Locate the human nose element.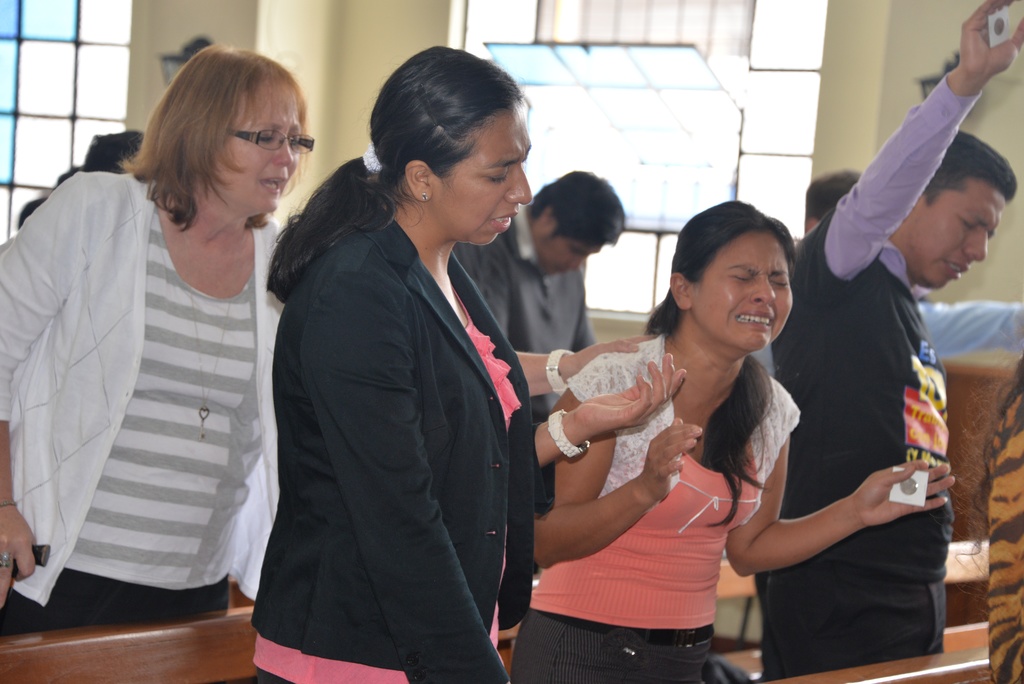
Element bbox: BBox(751, 272, 776, 301).
